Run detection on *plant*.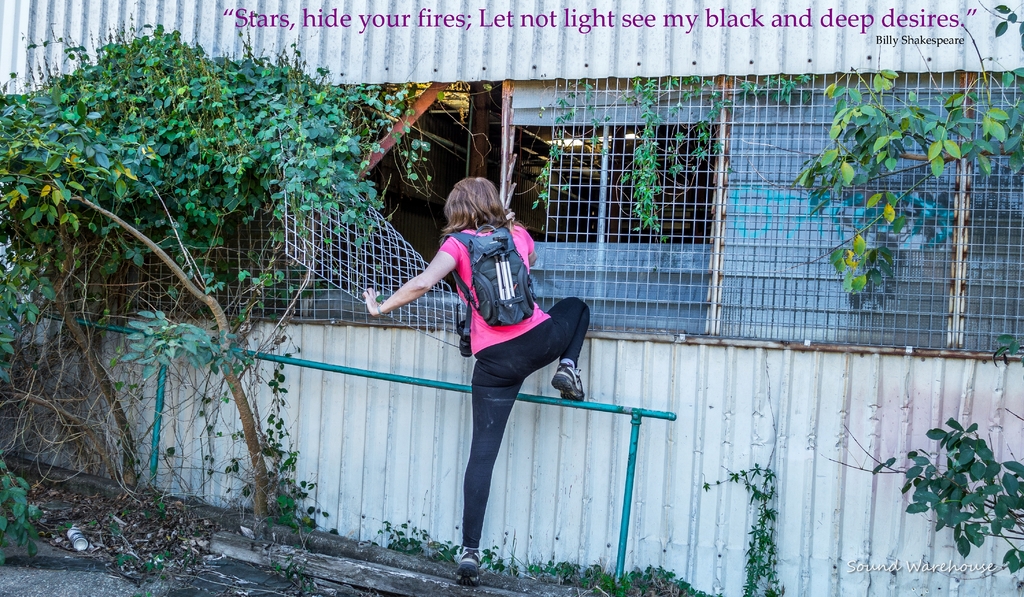
Result: {"left": 822, "top": 405, "right": 1023, "bottom": 596}.
